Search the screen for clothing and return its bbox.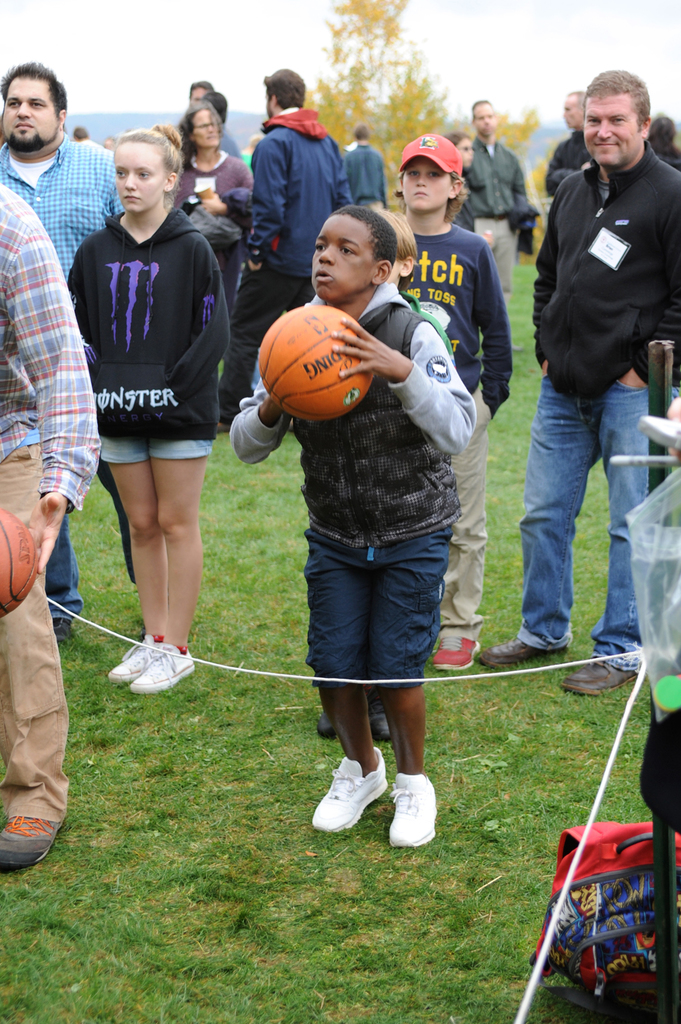
Found: (232,277,471,690).
